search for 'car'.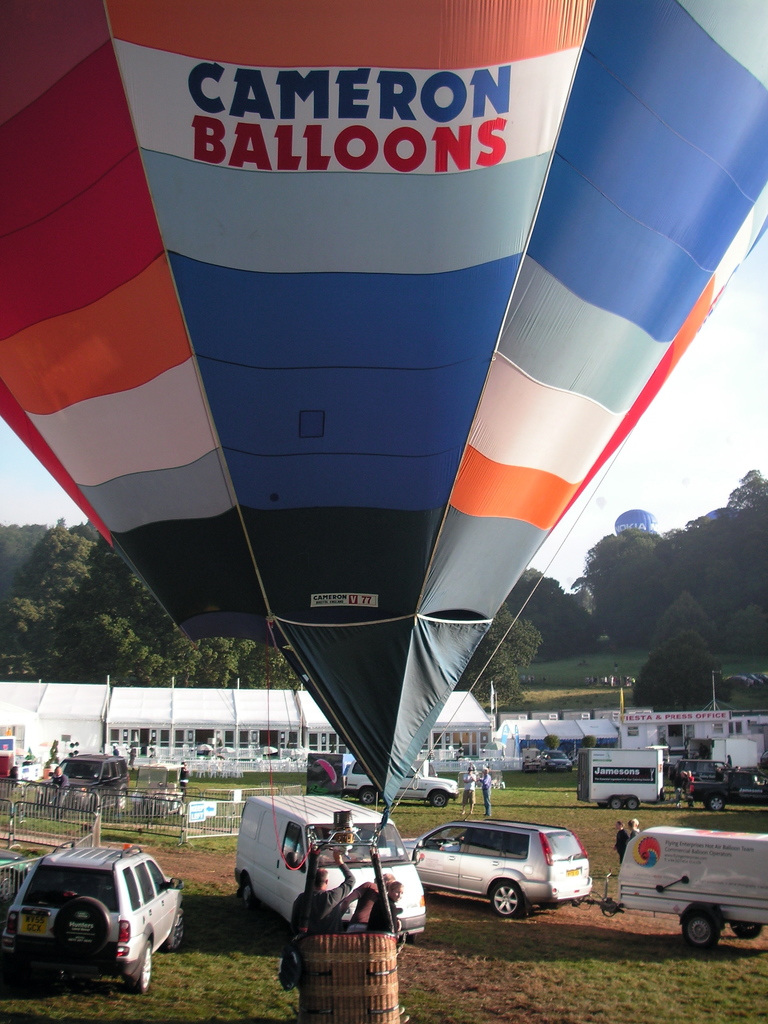
Found at 40:752:131:810.
